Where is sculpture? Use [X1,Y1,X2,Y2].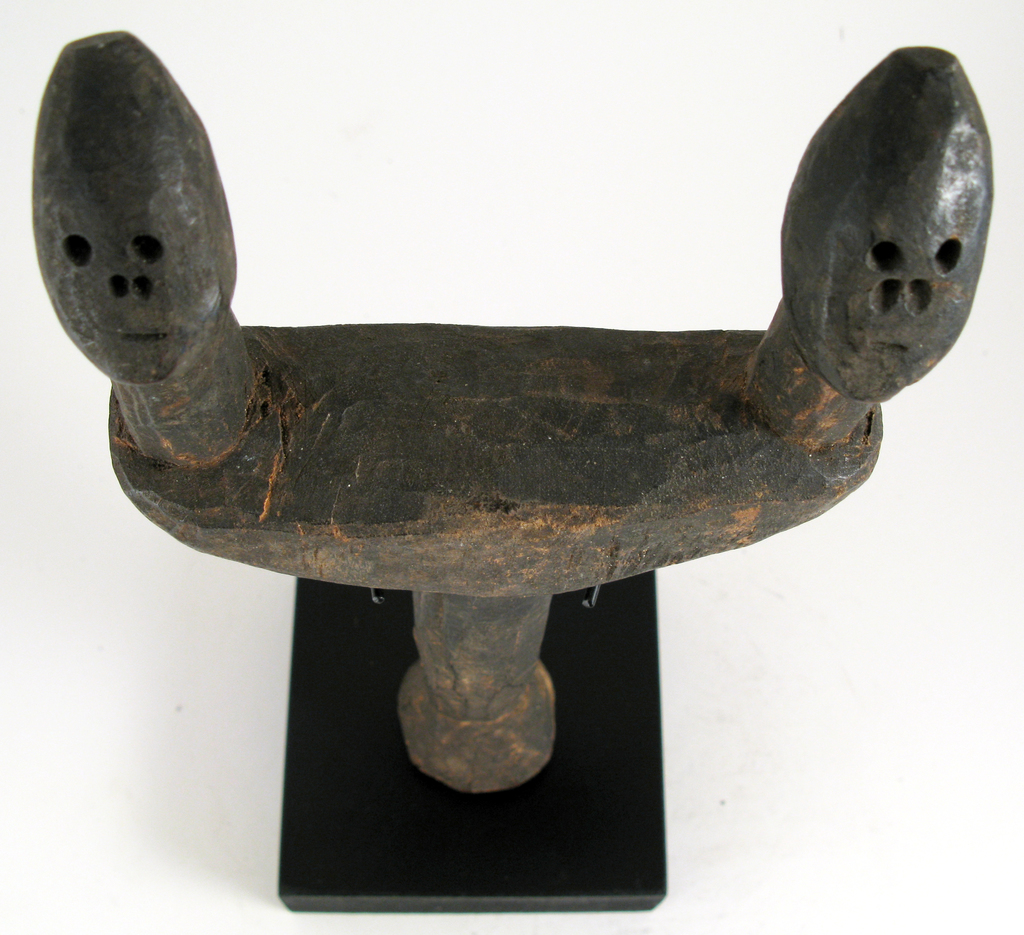
[10,36,979,915].
